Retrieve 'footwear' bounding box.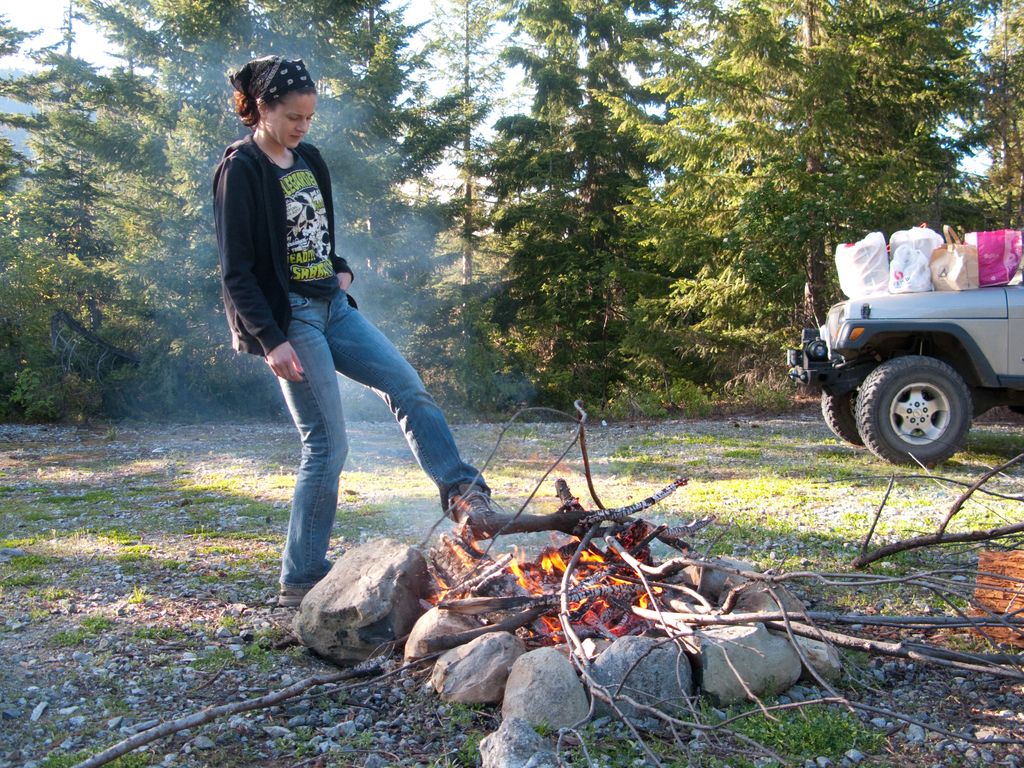
Bounding box: region(278, 579, 316, 610).
